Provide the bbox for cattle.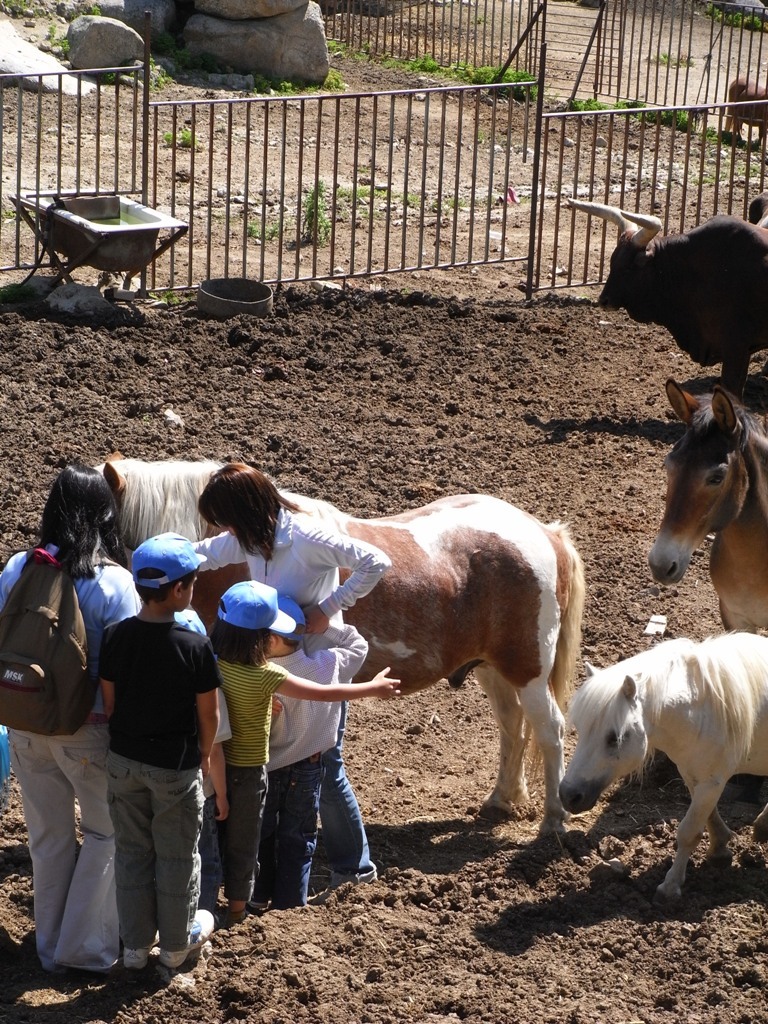
pyautogui.locateOnScreen(651, 400, 767, 635).
